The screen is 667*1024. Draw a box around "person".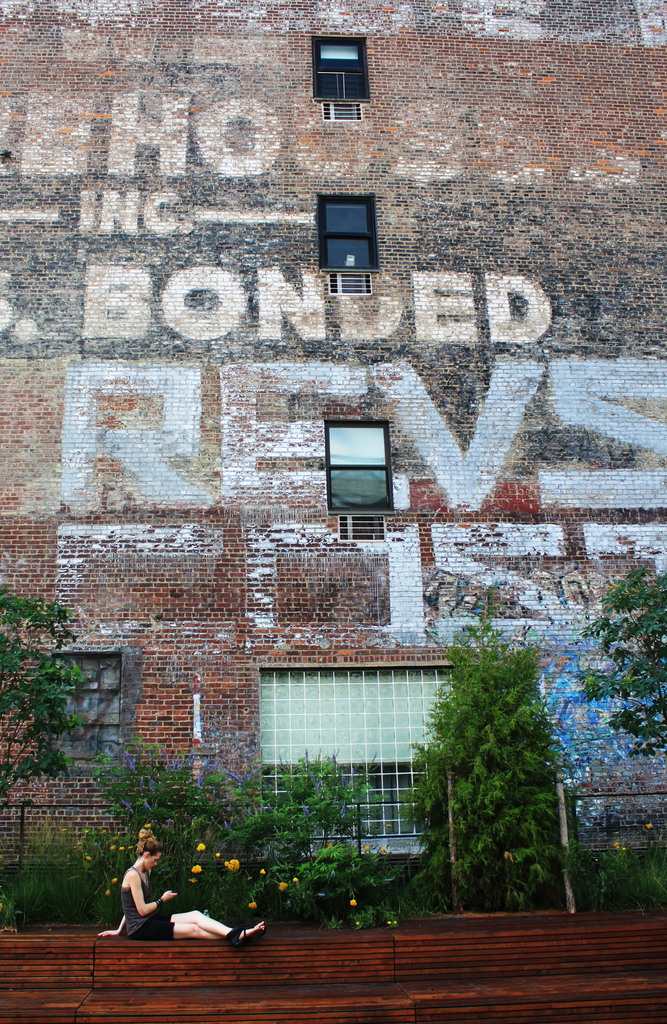
detection(97, 828, 266, 944).
